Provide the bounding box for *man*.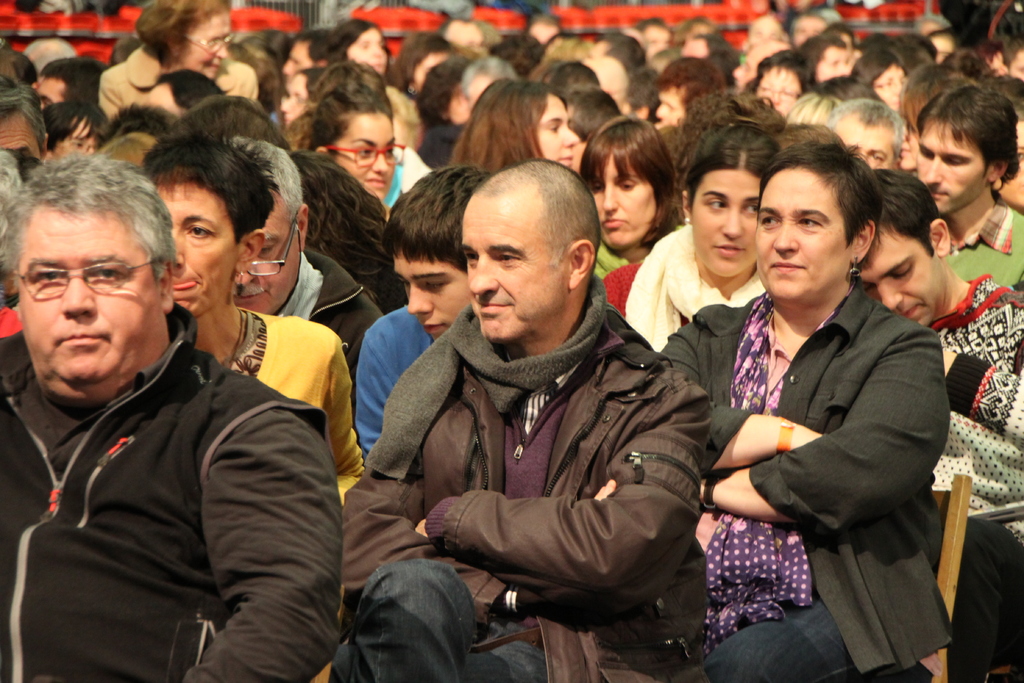
l=33, t=54, r=109, b=110.
